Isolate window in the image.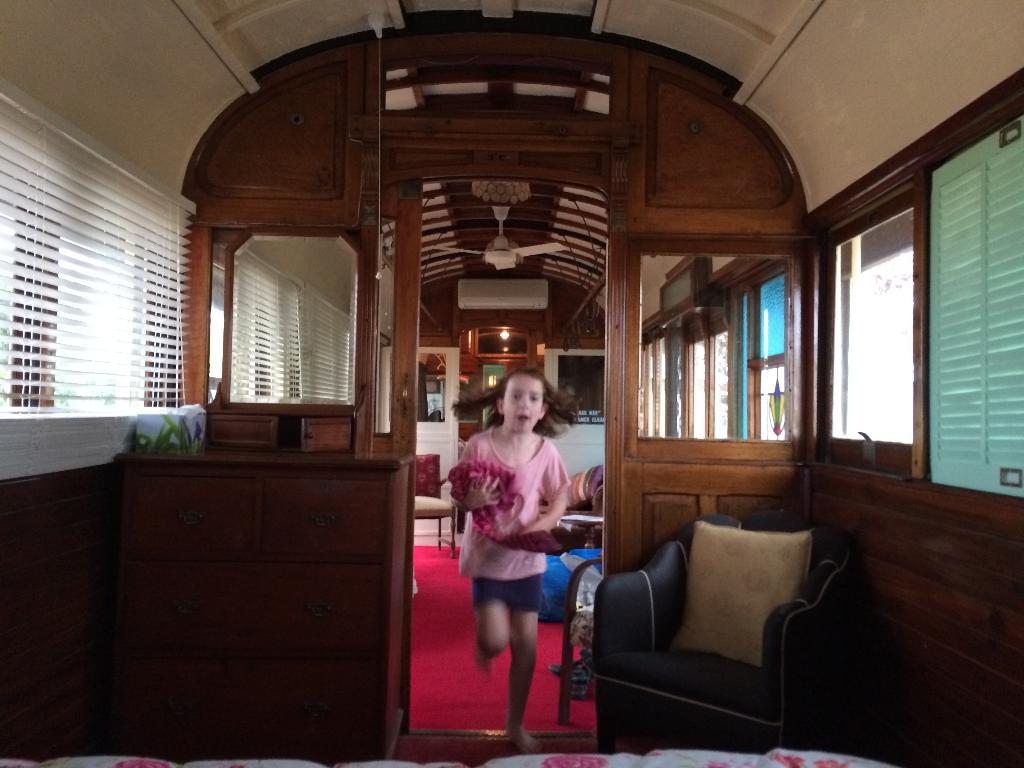
Isolated region: left=301, top=283, right=349, bottom=402.
